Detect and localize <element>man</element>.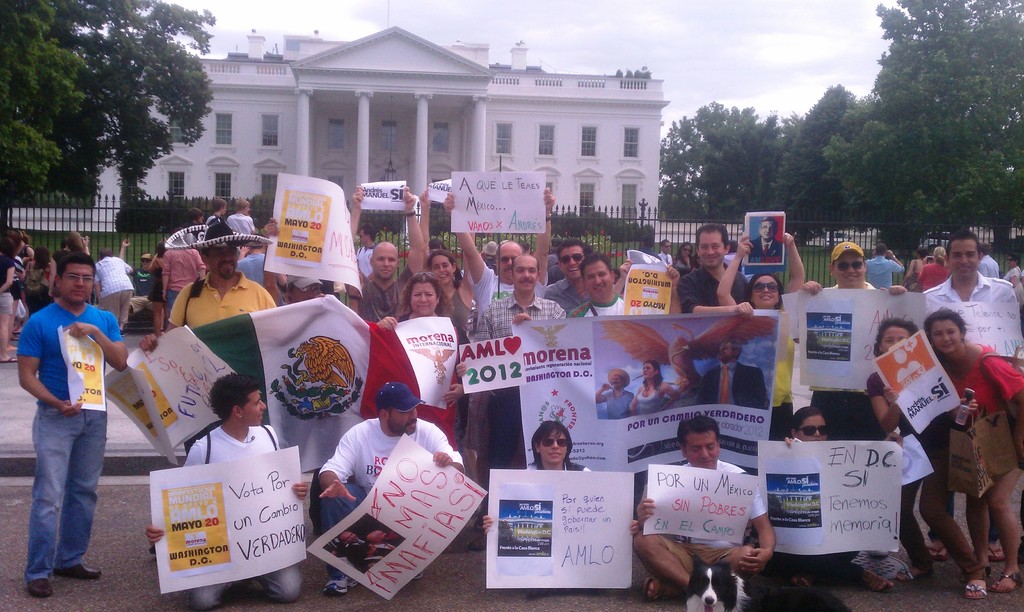
Localized at (695,341,766,409).
